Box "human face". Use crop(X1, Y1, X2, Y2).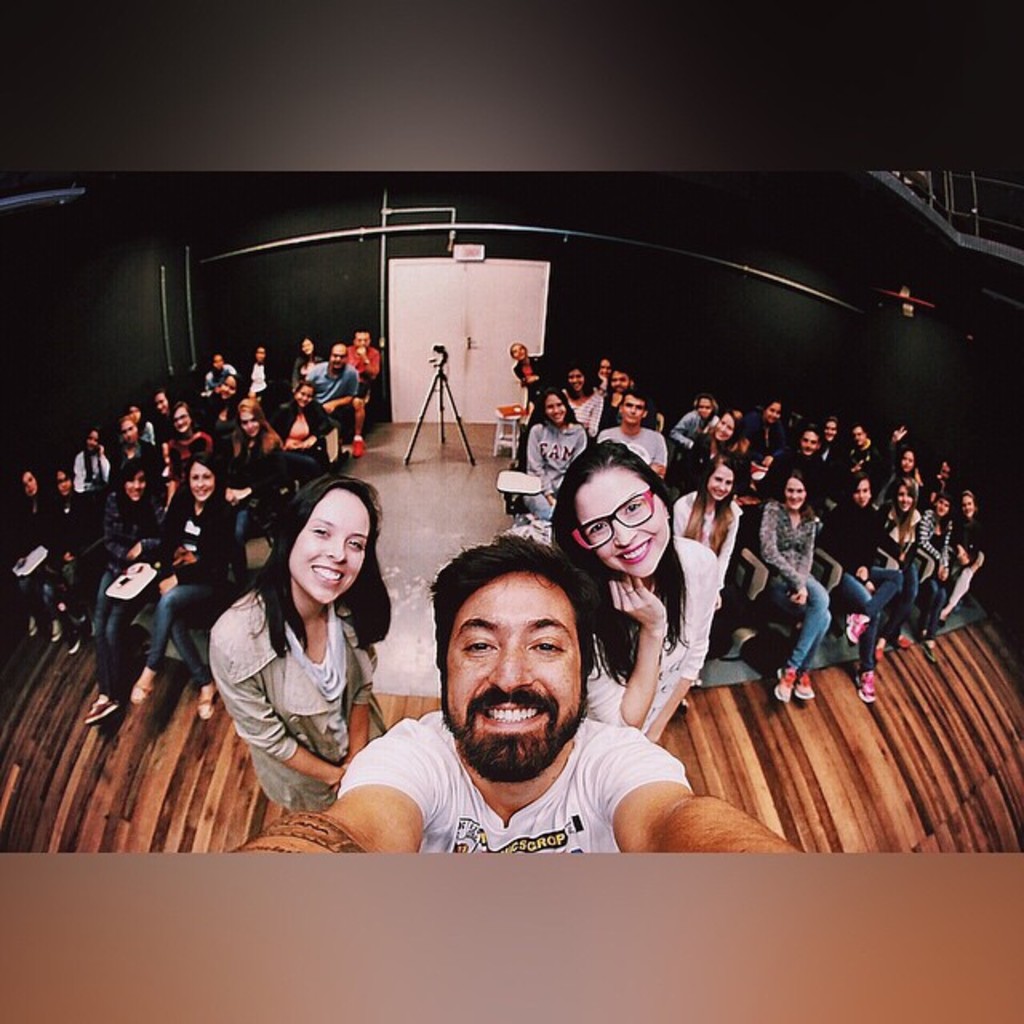
crop(850, 427, 867, 445).
